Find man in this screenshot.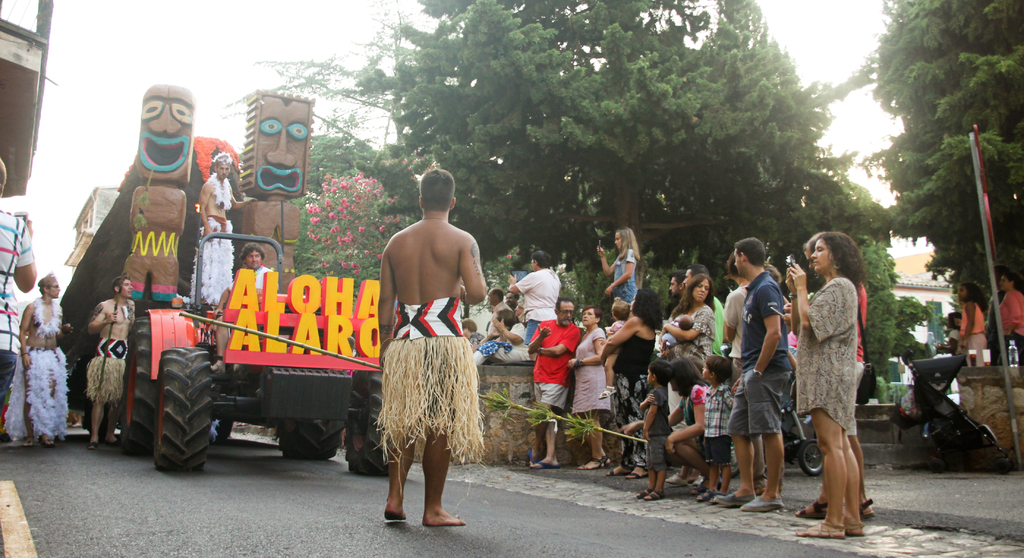
The bounding box for man is l=714, t=238, r=788, b=511.
